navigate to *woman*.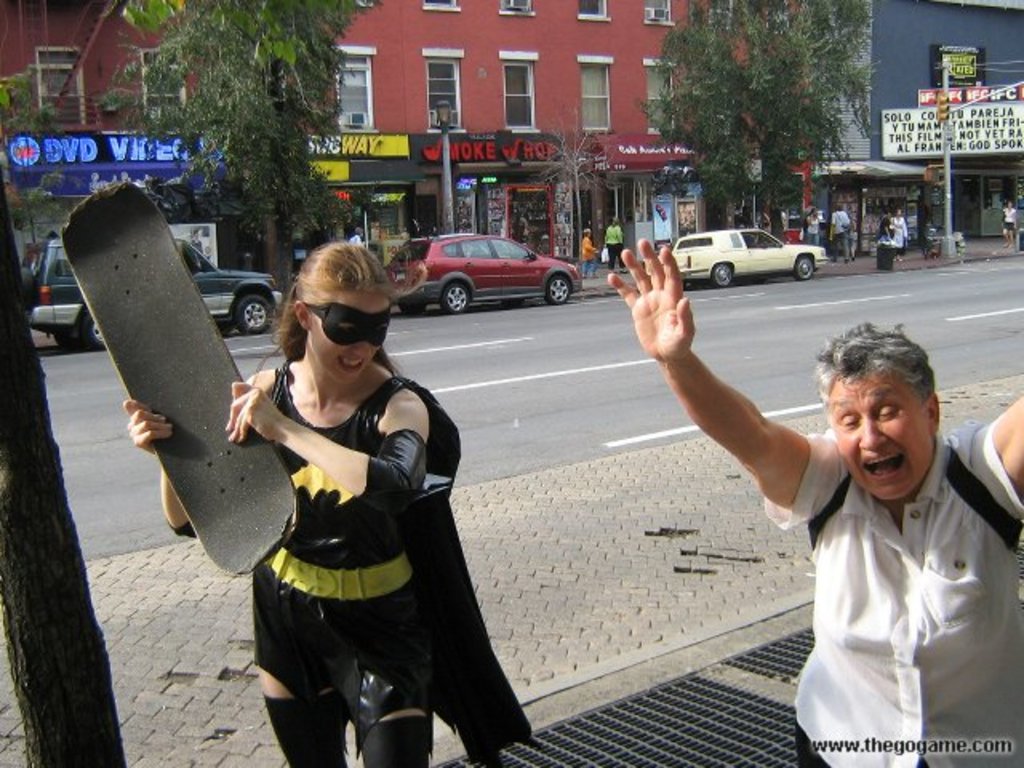
Navigation target: Rect(605, 216, 627, 270).
